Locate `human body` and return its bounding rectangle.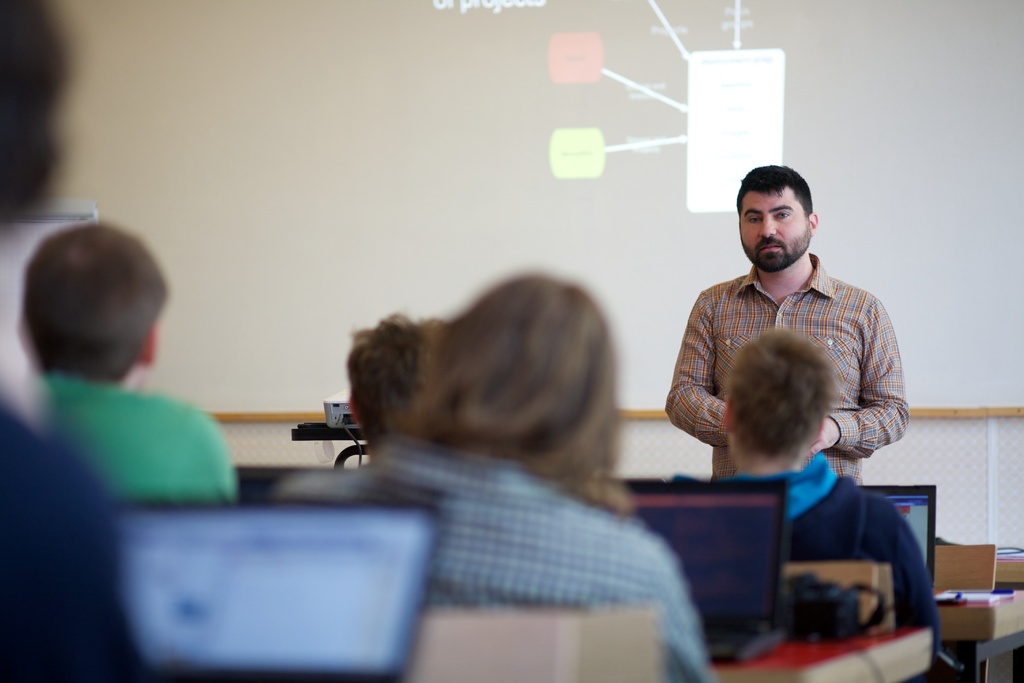
left=665, top=164, right=911, bottom=491.
